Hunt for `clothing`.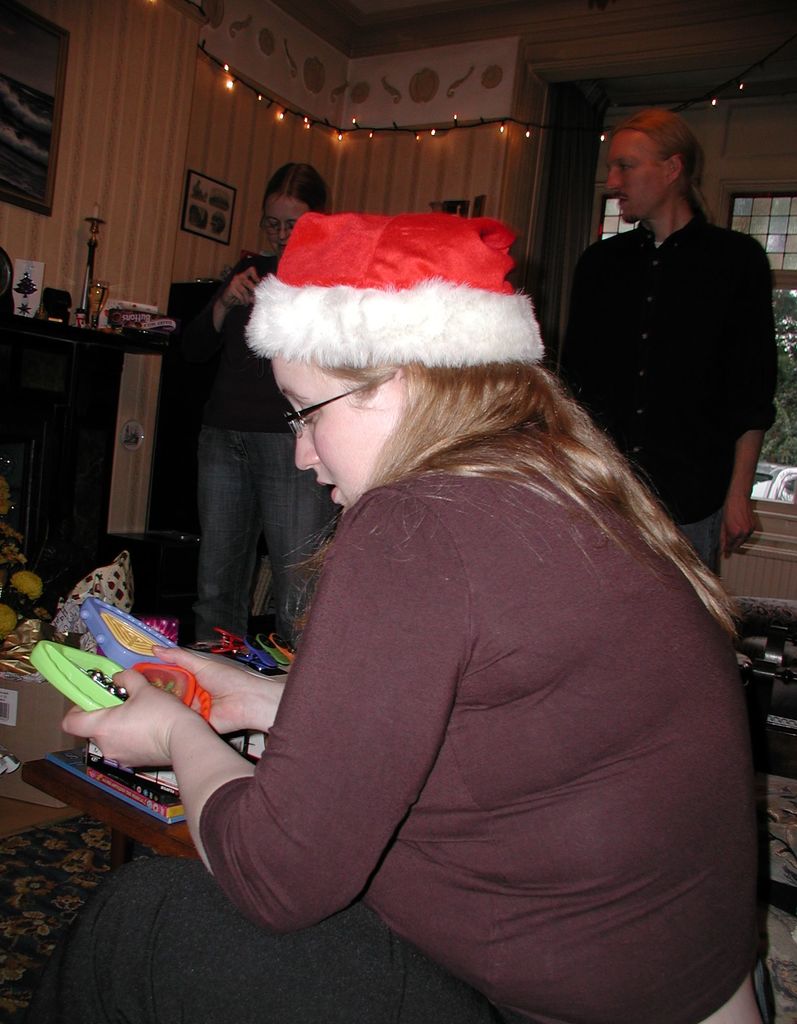
Hunted down at Rect(40, 430, 796, 1023).
